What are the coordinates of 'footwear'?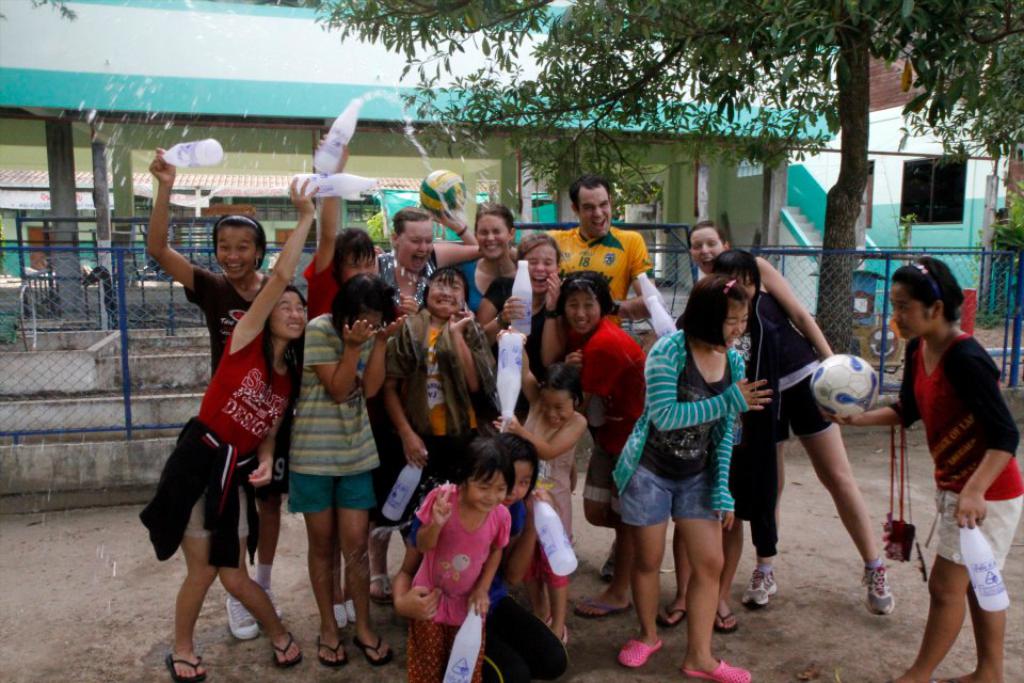
bbox=[681, 658, 746, 682].
